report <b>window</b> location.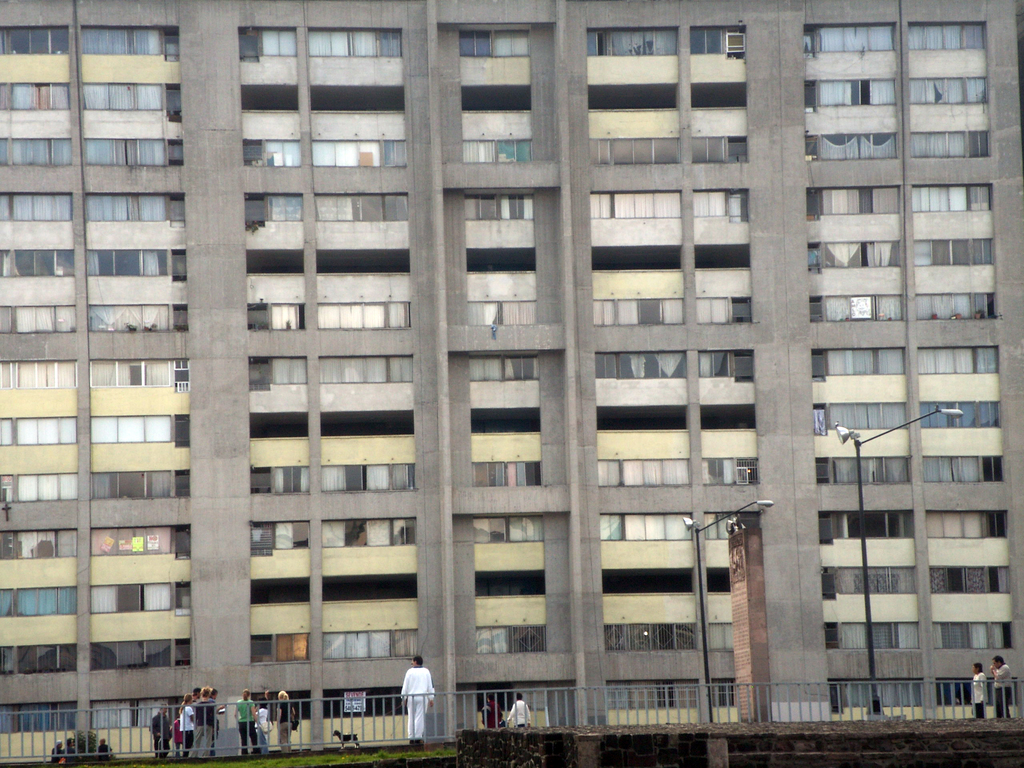
Report: l=319, t=356, r=412, b=380.
